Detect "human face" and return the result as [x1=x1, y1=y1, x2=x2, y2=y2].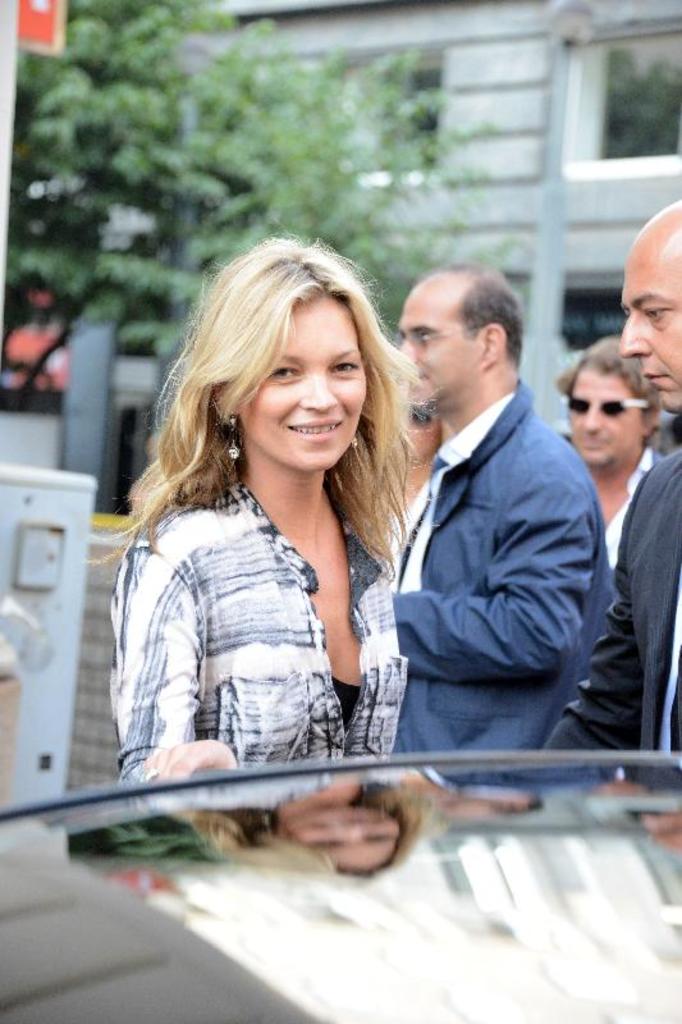
[x1=397, y1=288, x2=470, y2=404].
